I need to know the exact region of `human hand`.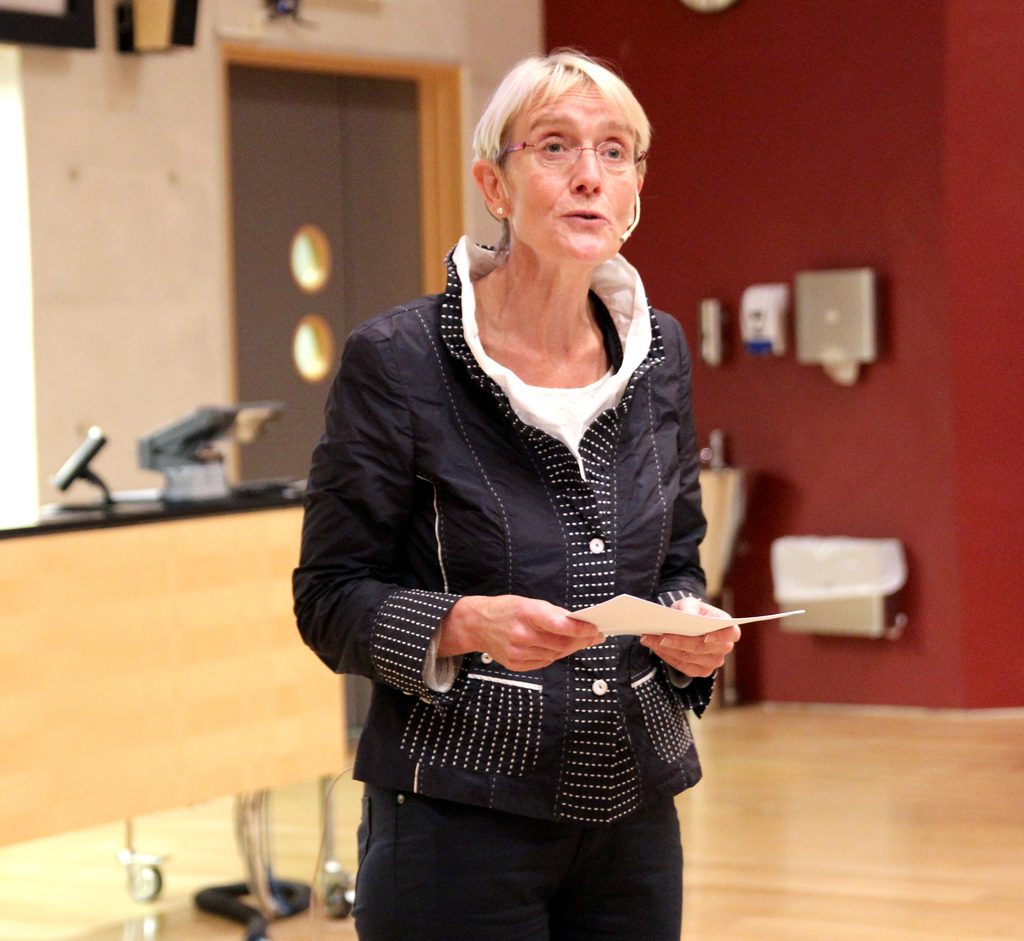
Region: [x1=474, y1=591, x2=609, y2=678].
